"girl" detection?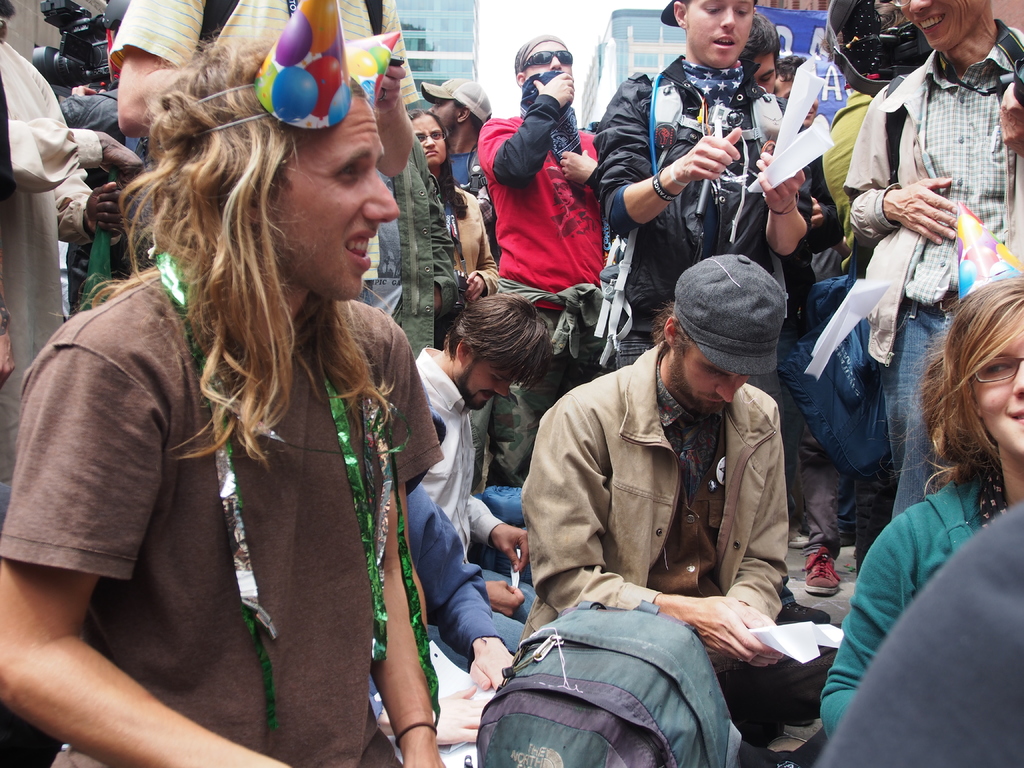
<box>408,110,497,491</box>
